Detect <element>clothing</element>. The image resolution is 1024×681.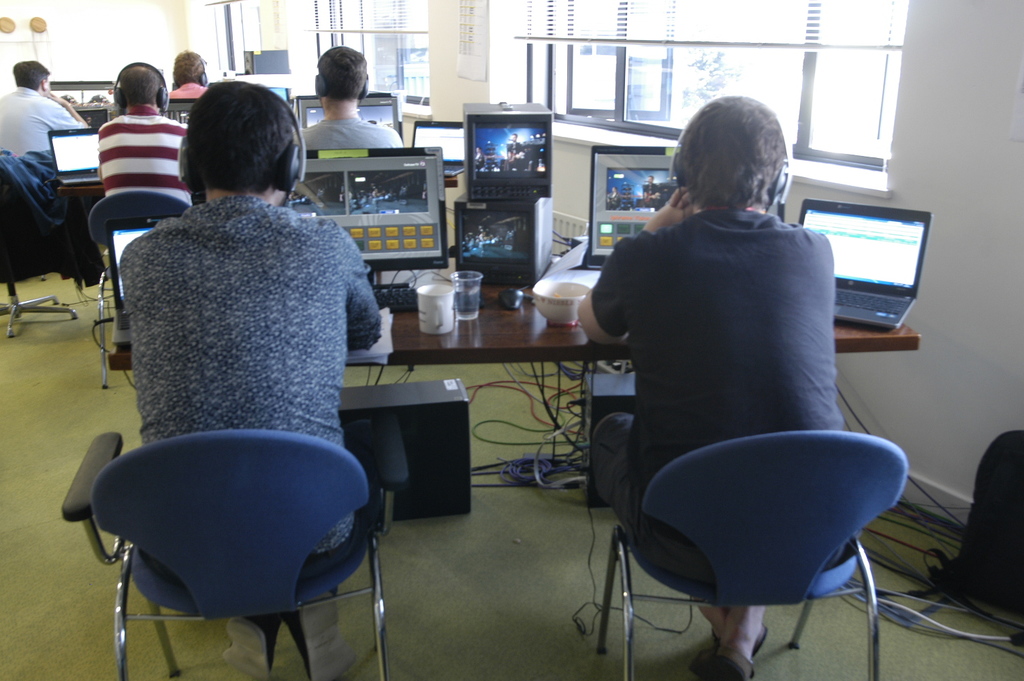
<region>0, 84, 82, 161</region>.
